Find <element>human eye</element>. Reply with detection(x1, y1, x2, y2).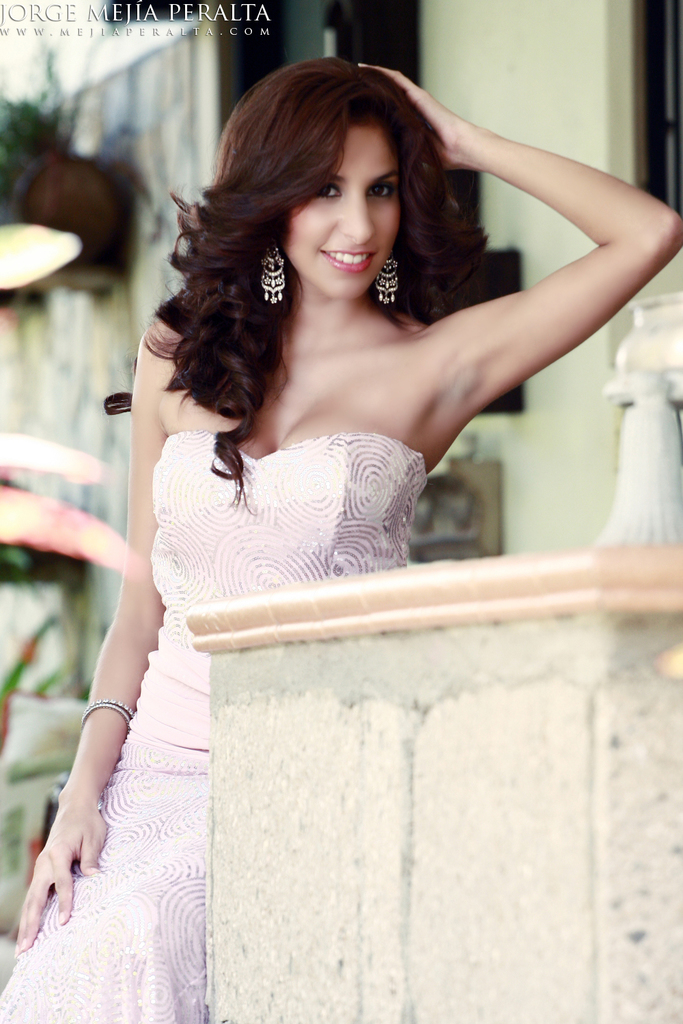
detection(305, 182, 348, 205).
